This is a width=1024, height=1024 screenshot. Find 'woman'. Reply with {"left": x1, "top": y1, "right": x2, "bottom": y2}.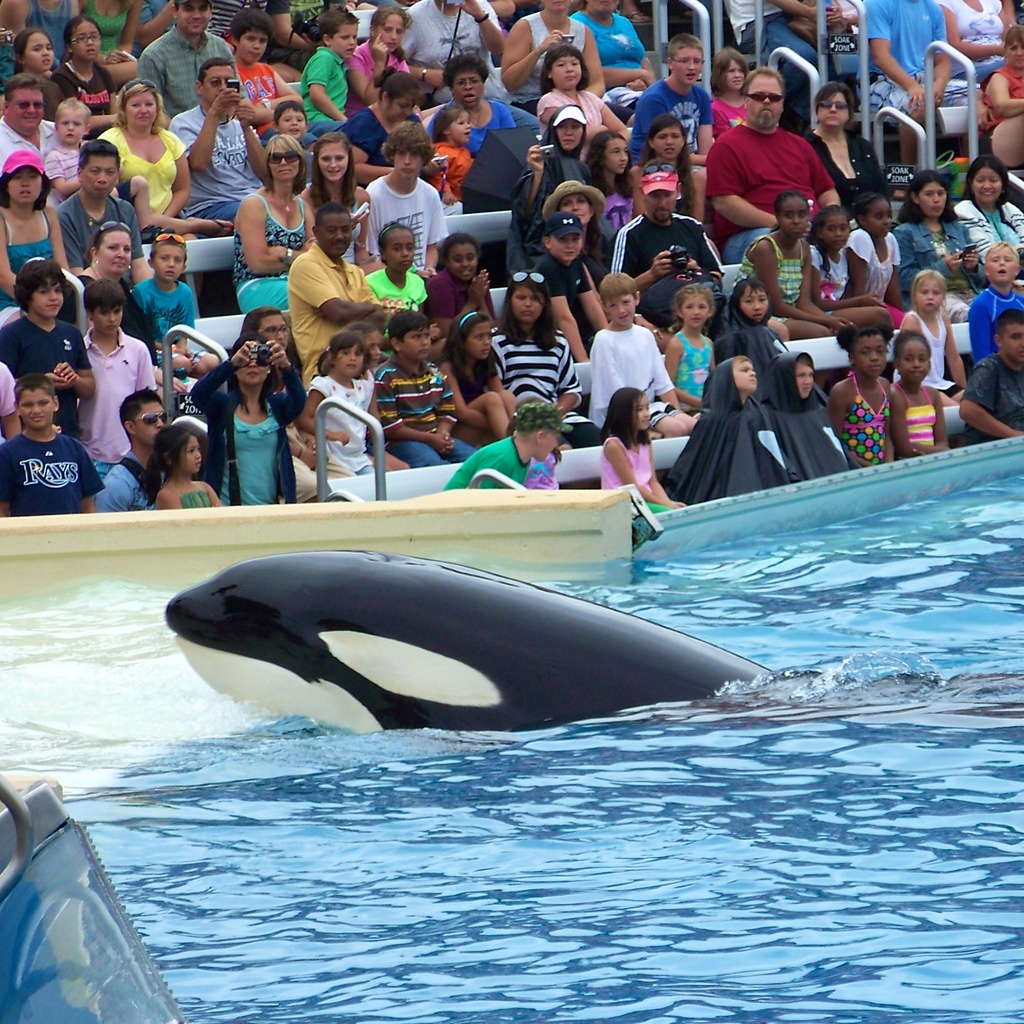
{"left": 947, "top": 159, "right": 1023, "bottom": 282}.
